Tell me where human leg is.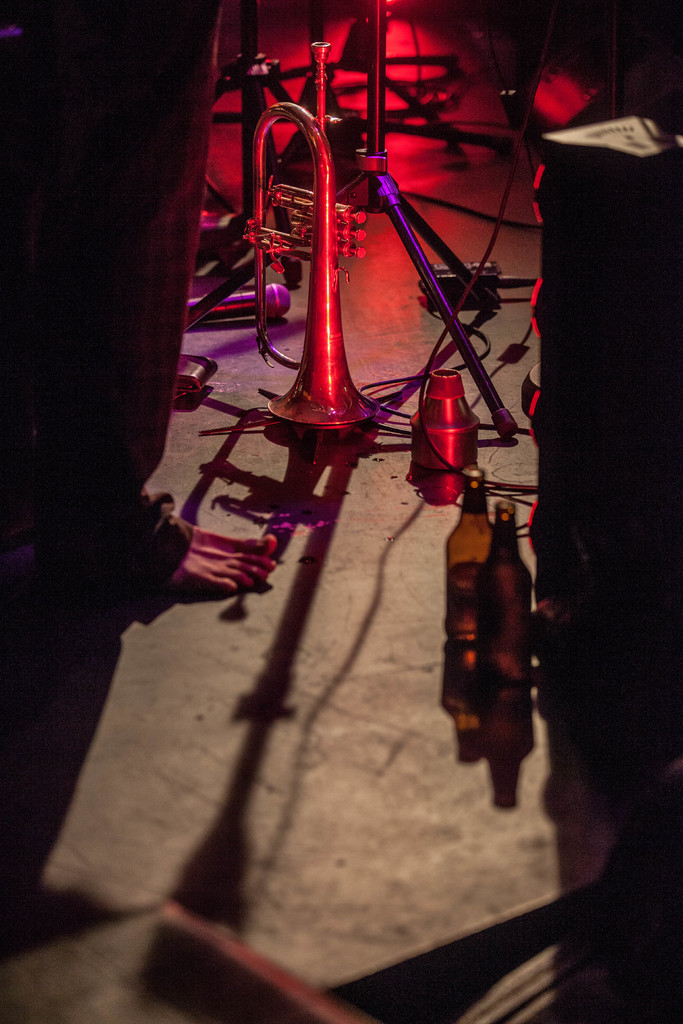
human leg is at <bbox>26, 0, 274, 592</bbox>.
